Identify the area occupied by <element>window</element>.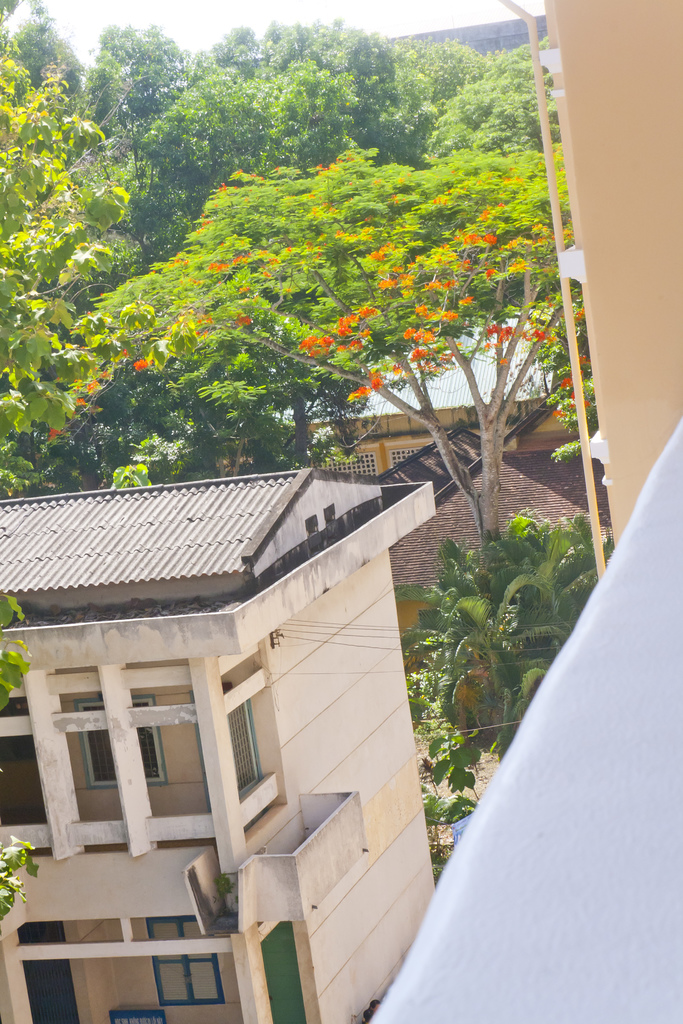
Area: locate(219, 705, 267, 820).
